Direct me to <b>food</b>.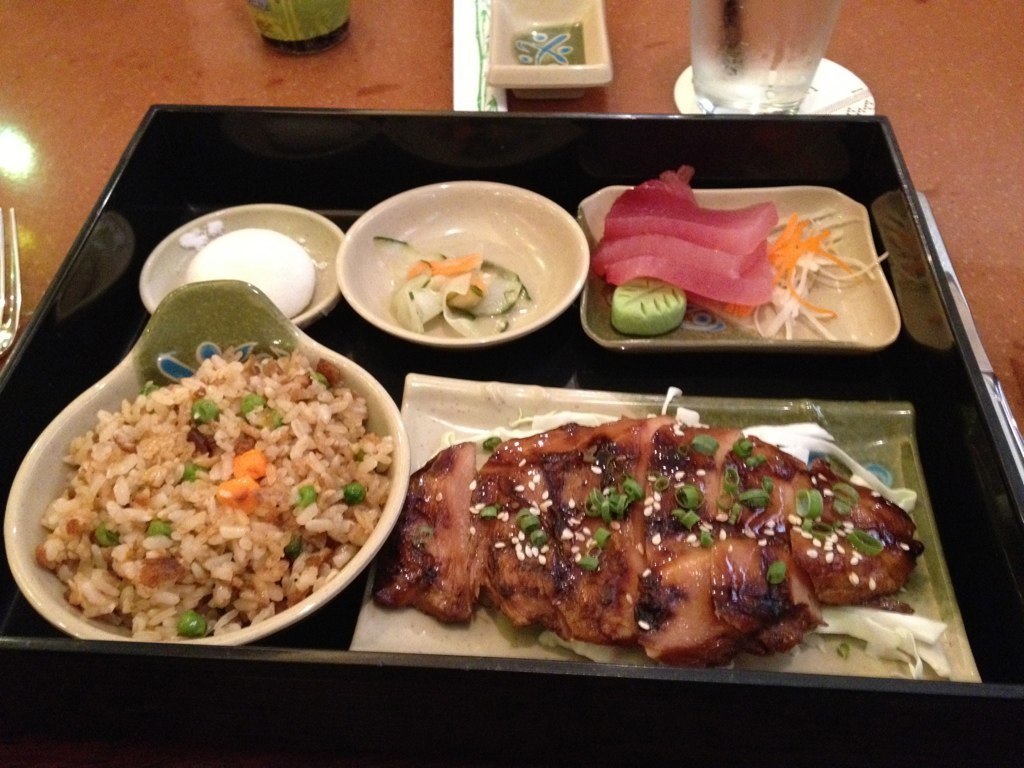
Direction: select_region(34, 336, 393, 634).
